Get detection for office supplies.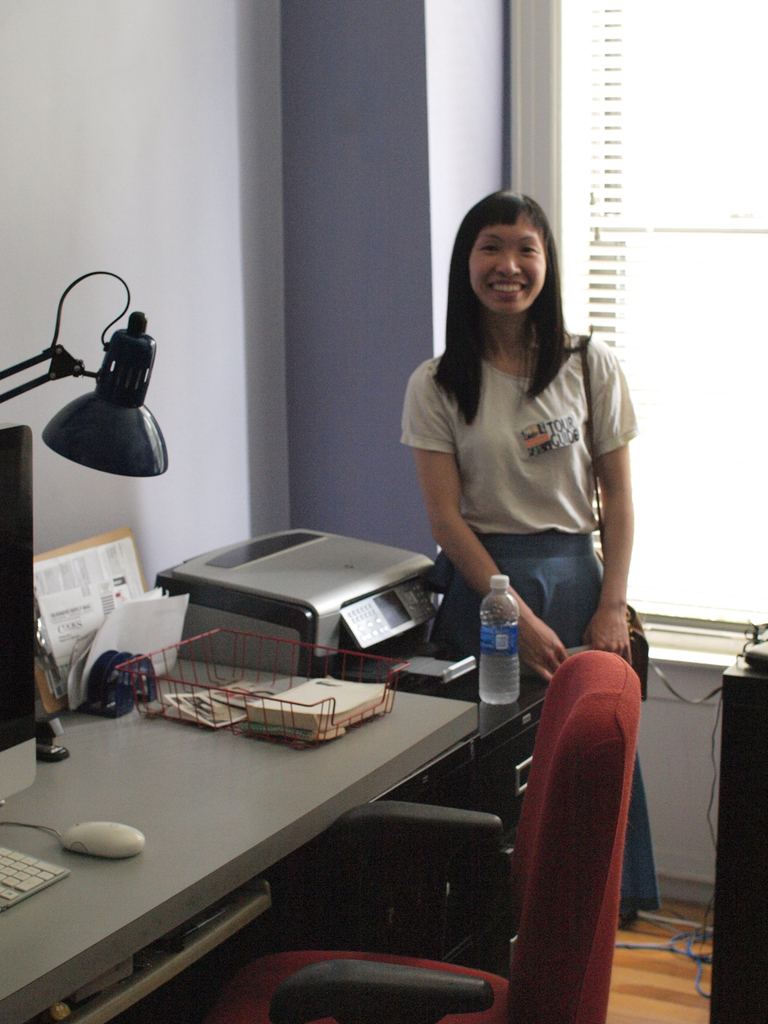
Detection: x1=61, y1=824, x2=146, y2=860.
